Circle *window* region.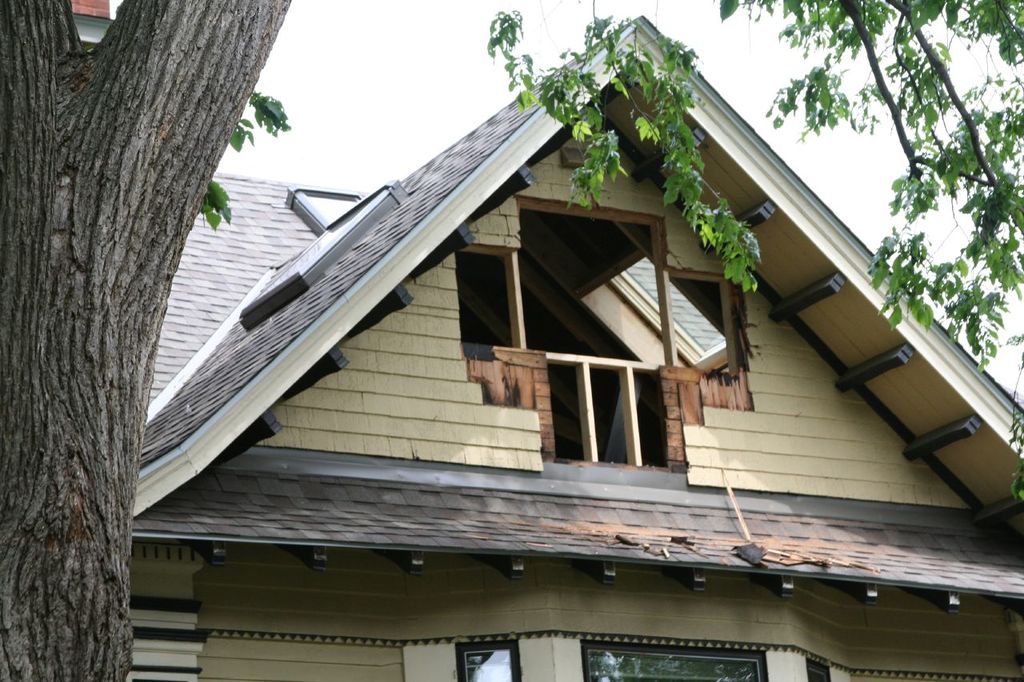
Region: [x1=584, y1=645, x2=765, y2=681].
